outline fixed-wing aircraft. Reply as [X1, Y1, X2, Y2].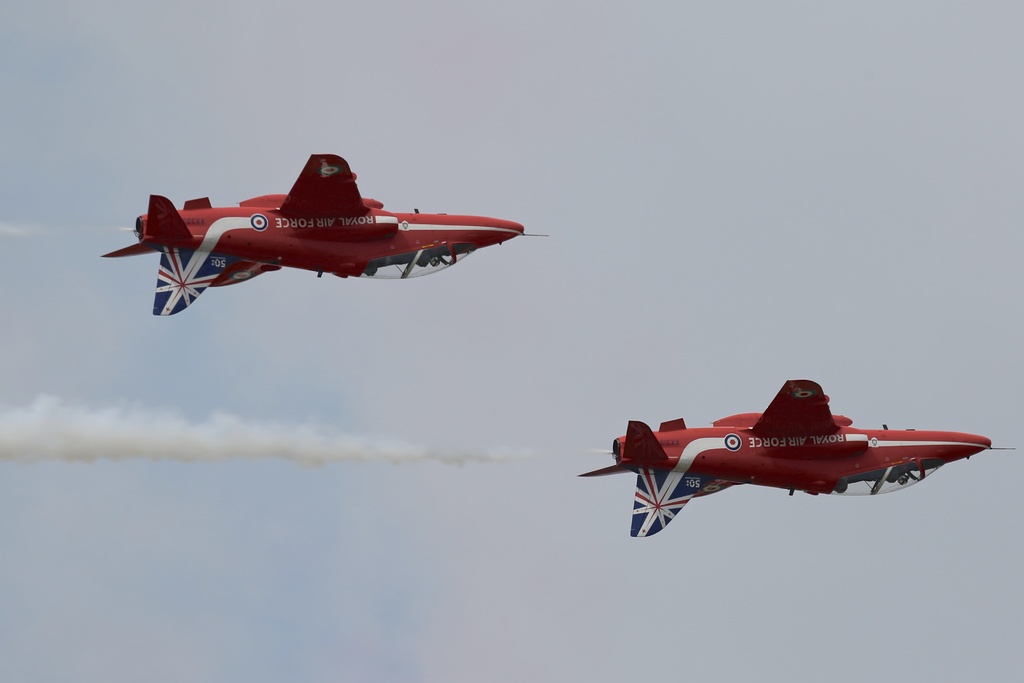
[572, 374, 1021, 536].
